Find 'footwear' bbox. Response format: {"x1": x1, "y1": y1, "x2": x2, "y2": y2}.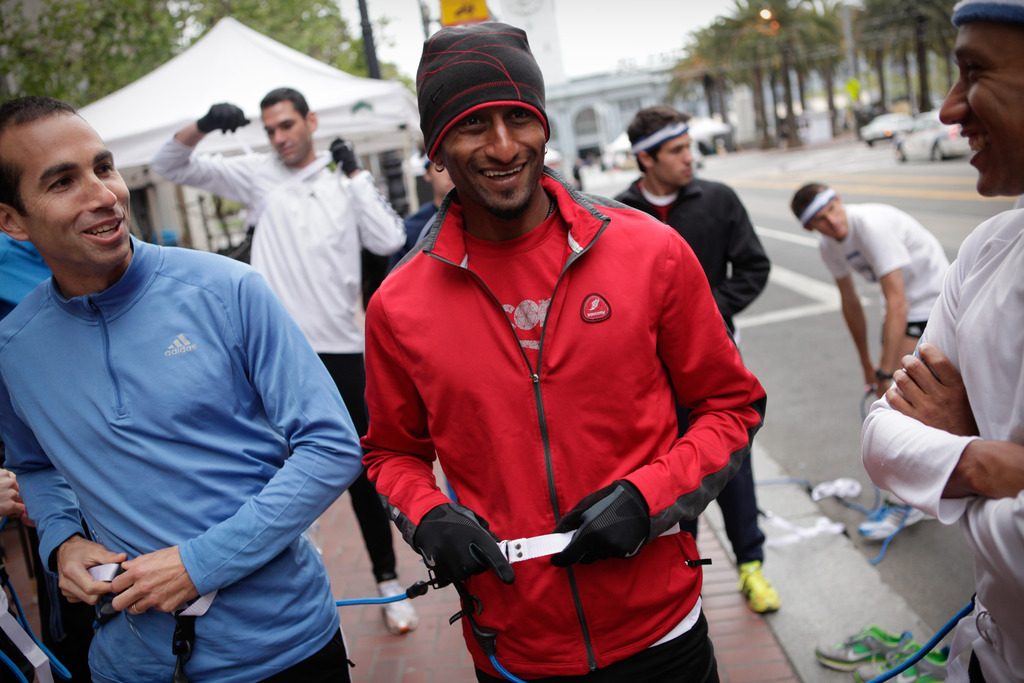
{"x1": 859, "y1": 493, "x2": 922, "y2": 537}.
